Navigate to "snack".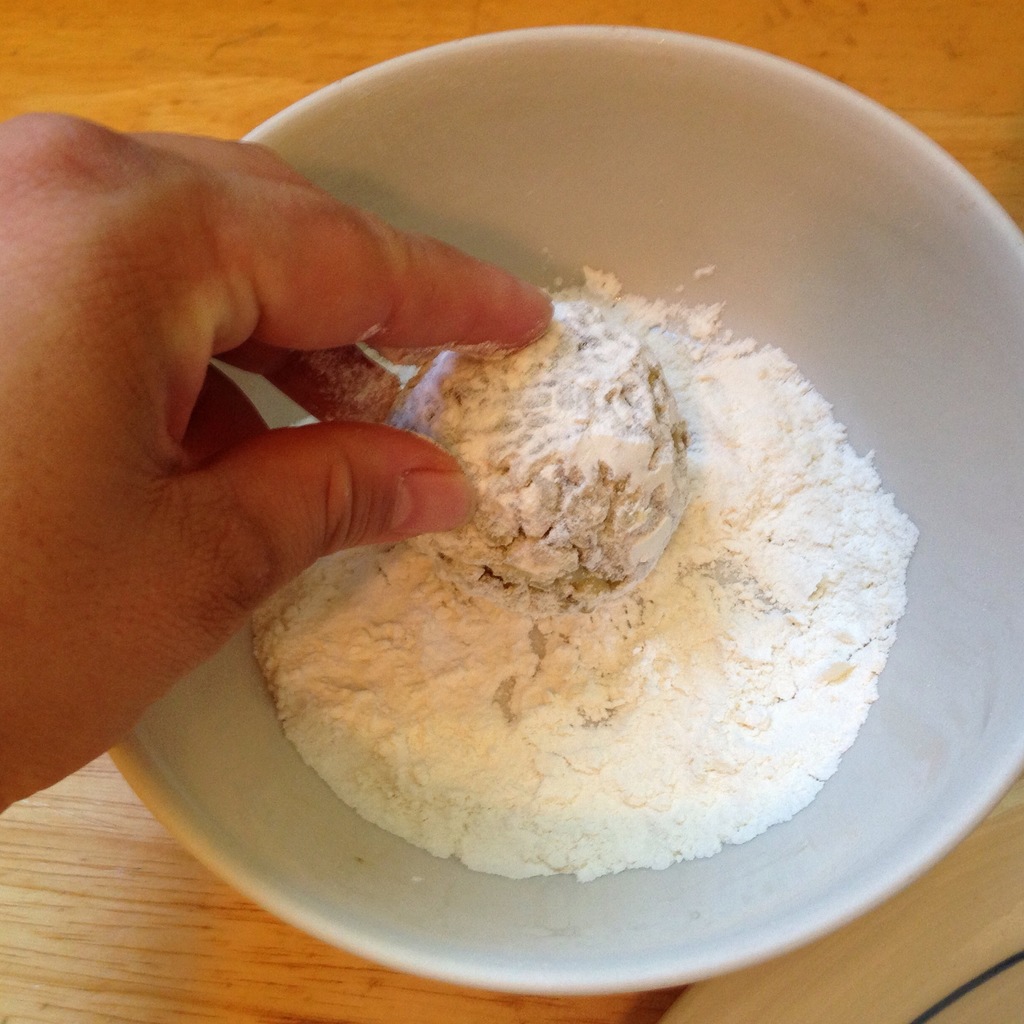
Navigation target: pyautogui.locateOnScreen(428, 342, 676, 630).
